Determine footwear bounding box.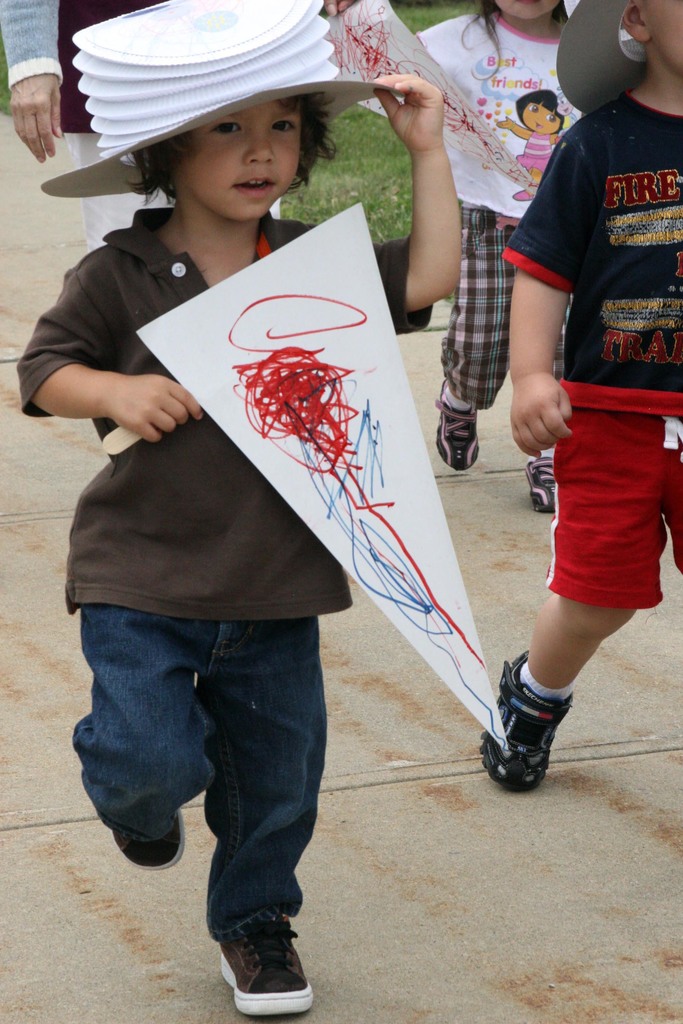
Determined: bbox=(483, 652, 569, 790).
